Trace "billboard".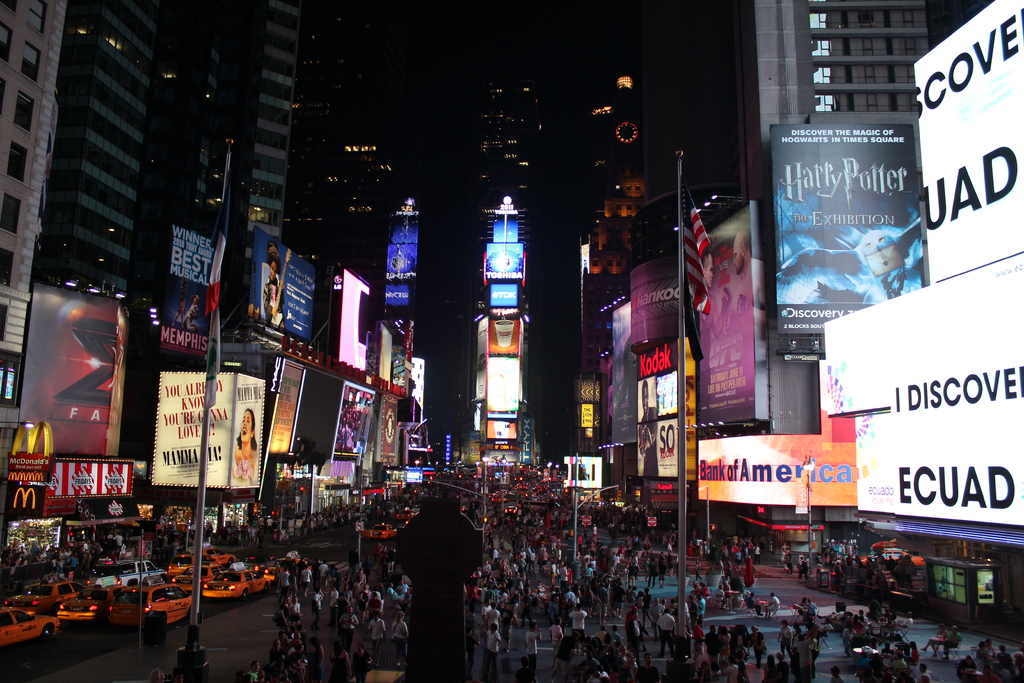
Traced to detection(485, 316, 522, 354).
